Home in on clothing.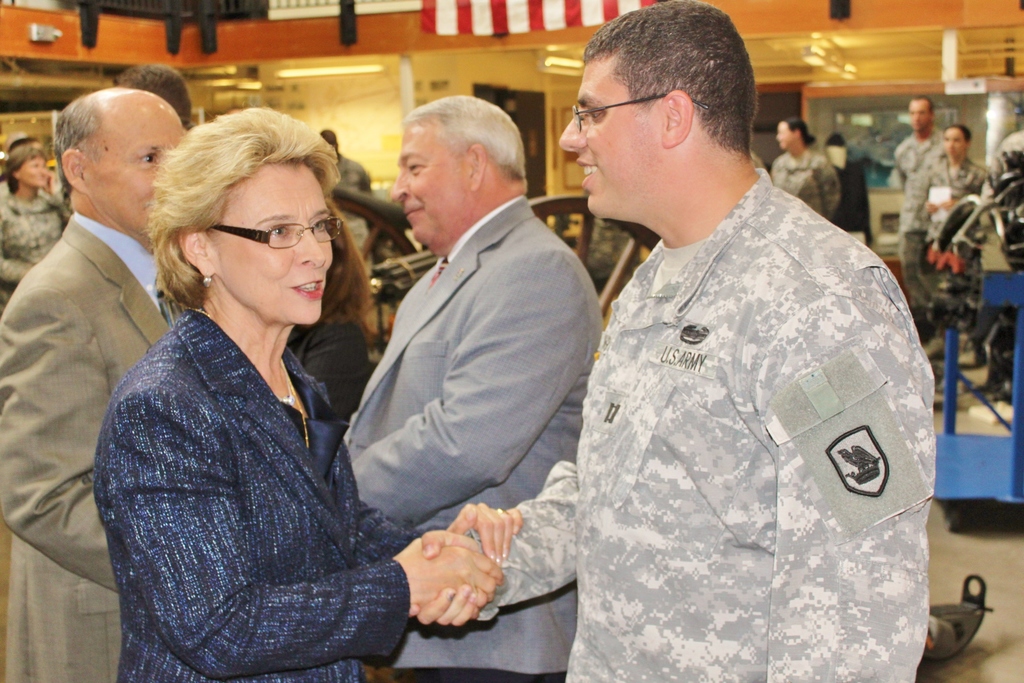
Homed in at <bbox>929, 161, 984, 276</bbox>.
